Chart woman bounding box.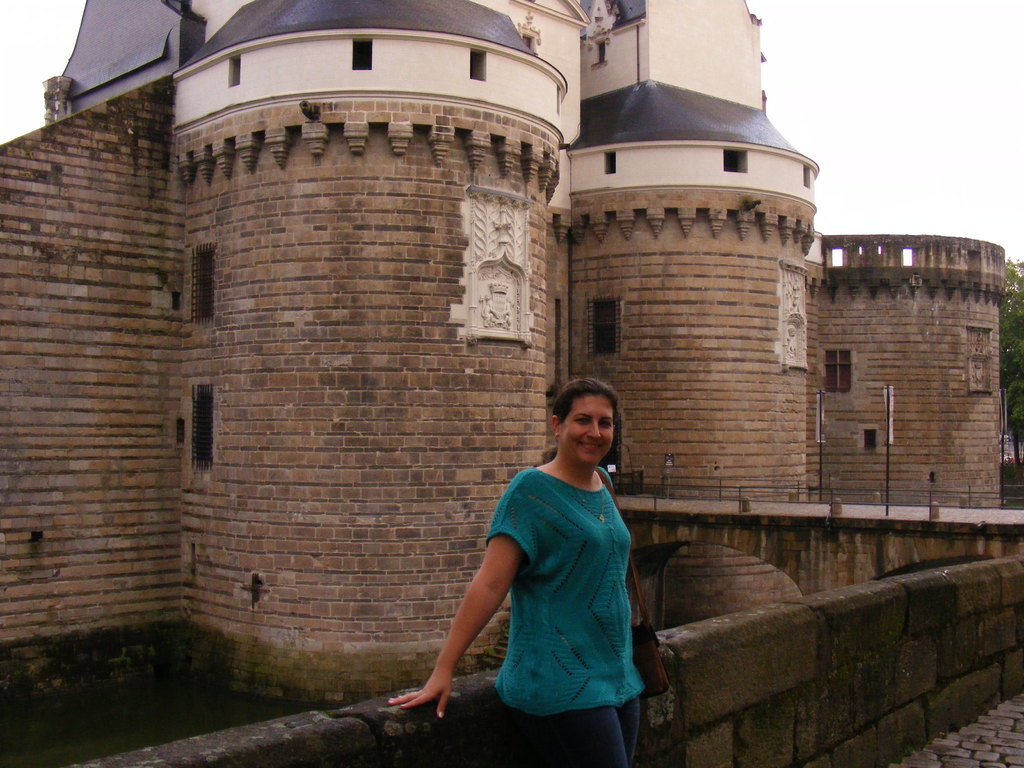
Charted: [390,380,645,767].
